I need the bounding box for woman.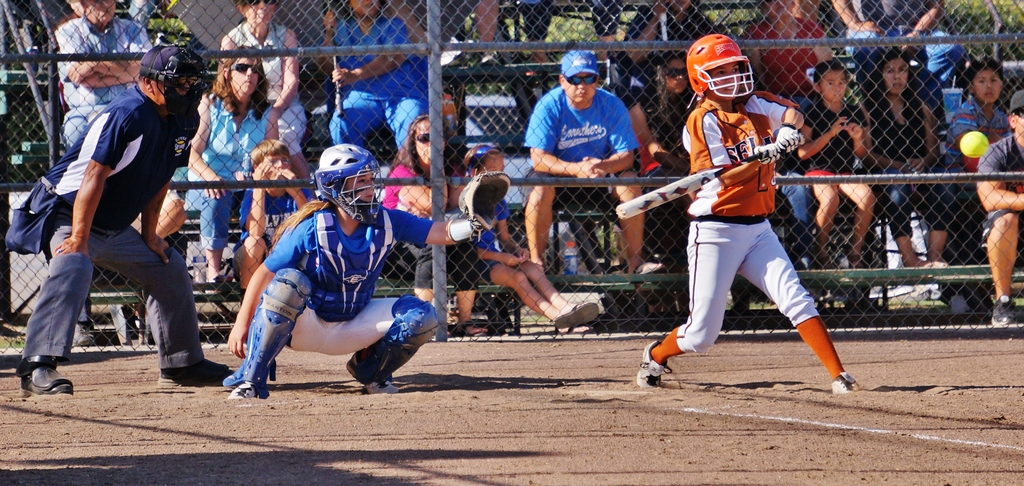
Here it is: region(630, 31, 855, 388).
